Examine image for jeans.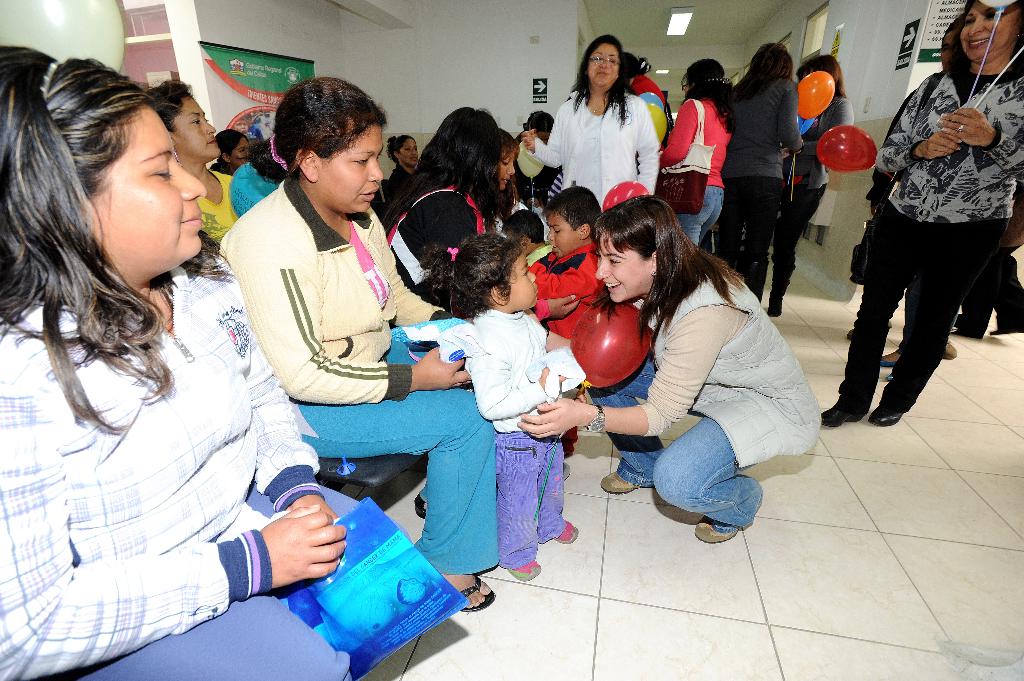
Examination result: box=[588, 361, 763, 533].
